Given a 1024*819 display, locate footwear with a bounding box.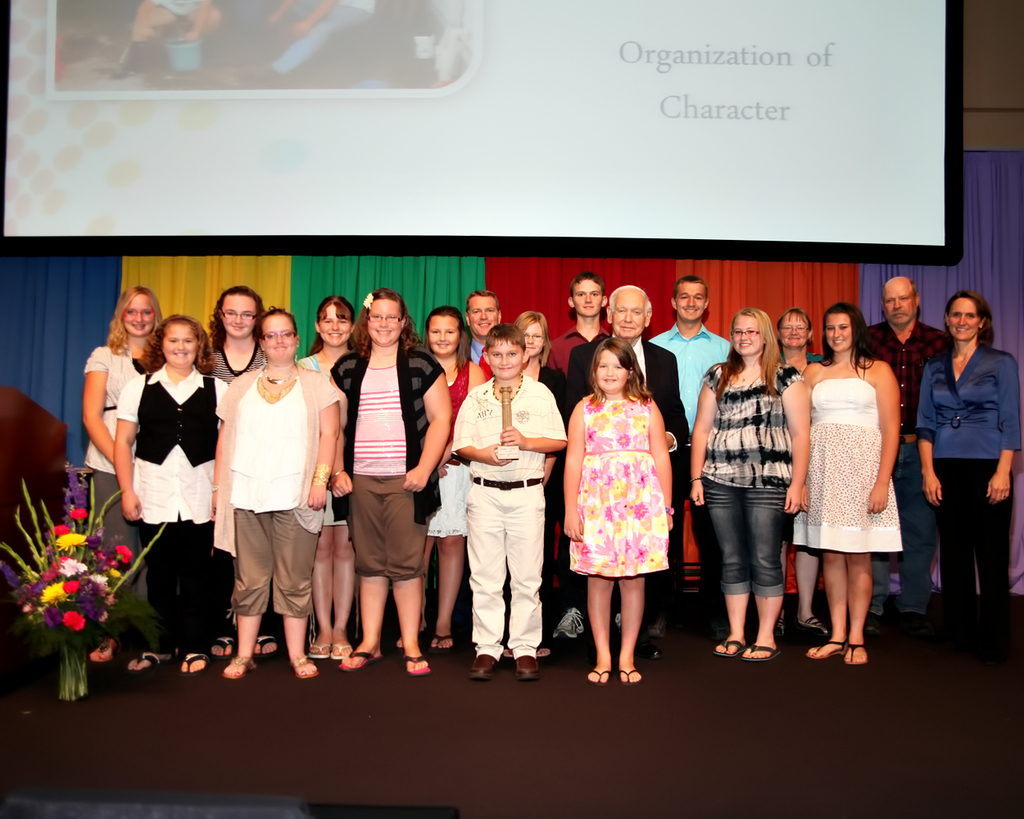
Located: region(431, 627, 462, 642).
